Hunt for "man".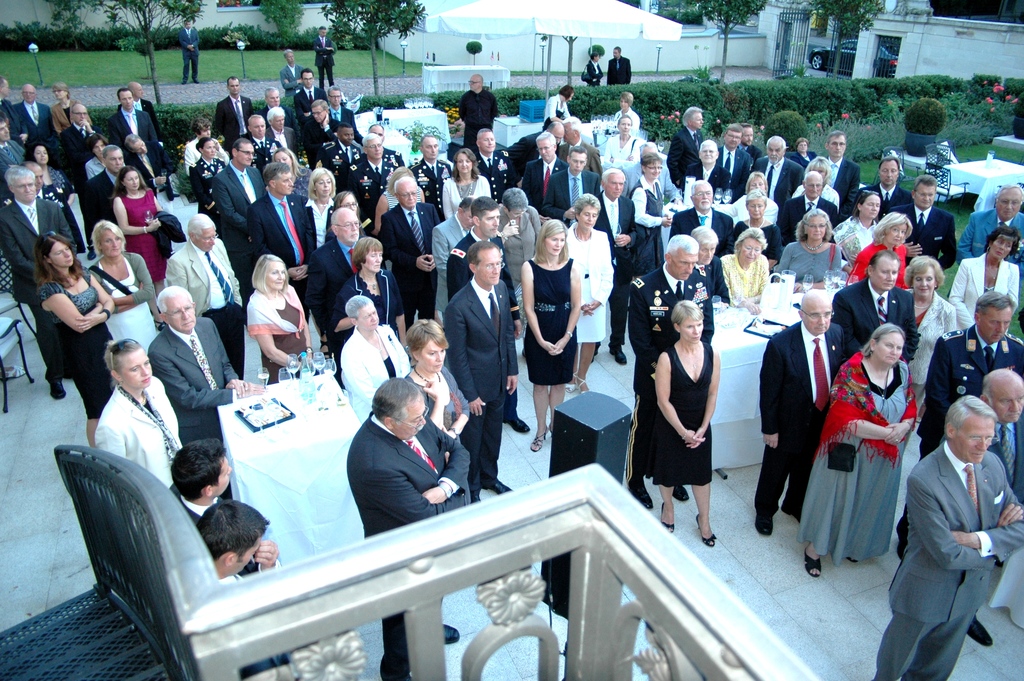
Hunted down at (681, 137, 732, 196).
